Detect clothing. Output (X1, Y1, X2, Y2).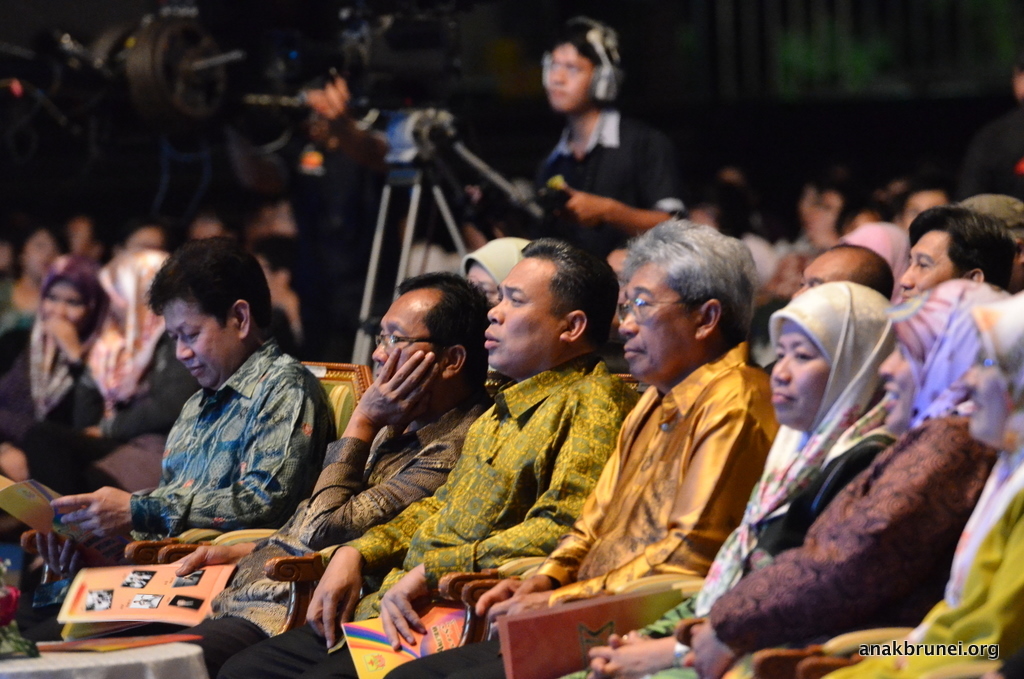
(0, 333, 336, 663).
